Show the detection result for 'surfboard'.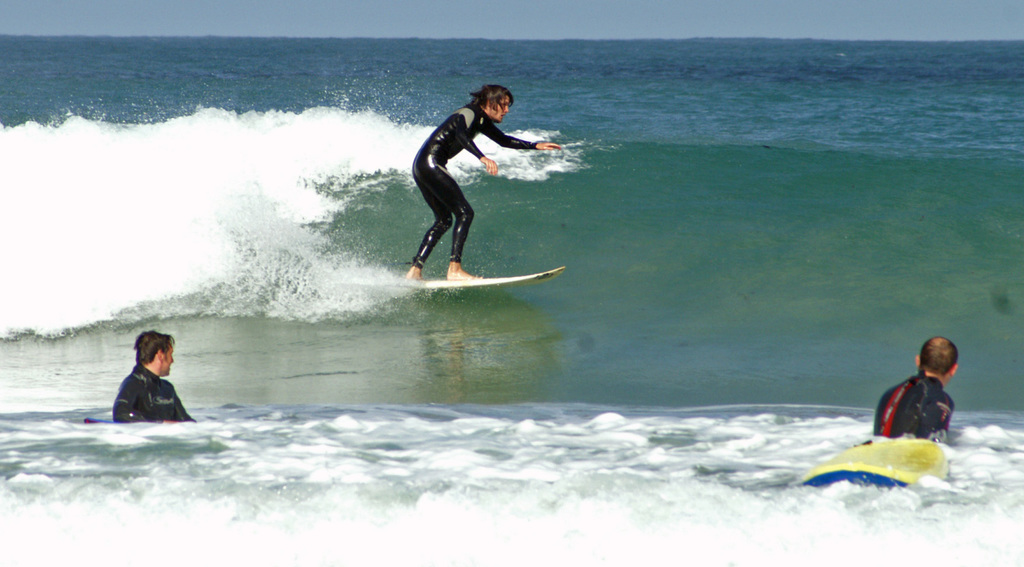
l=394, t=262, r=564, b=290.
